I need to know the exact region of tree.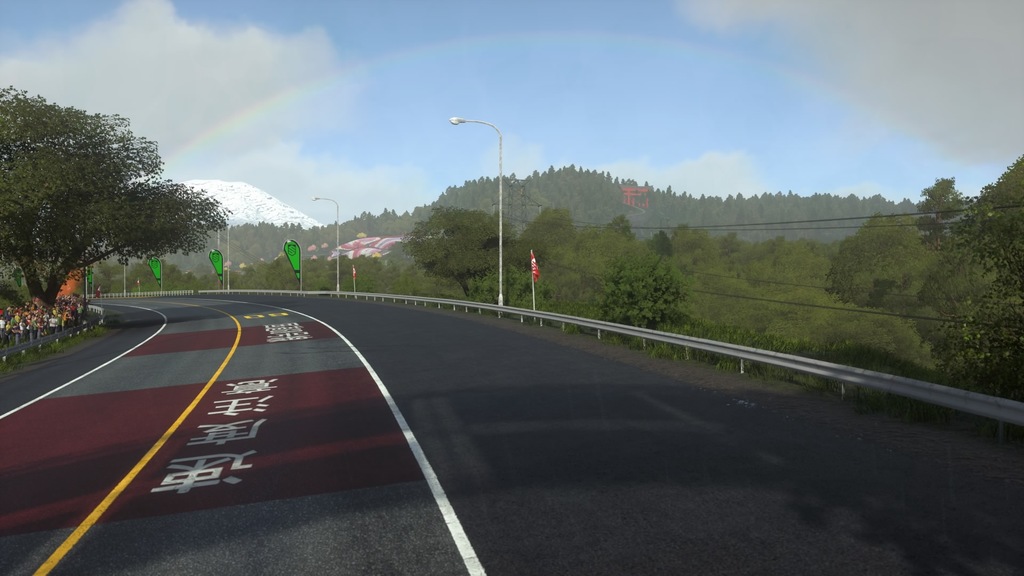
Region: 518, 227, 625, 305.
